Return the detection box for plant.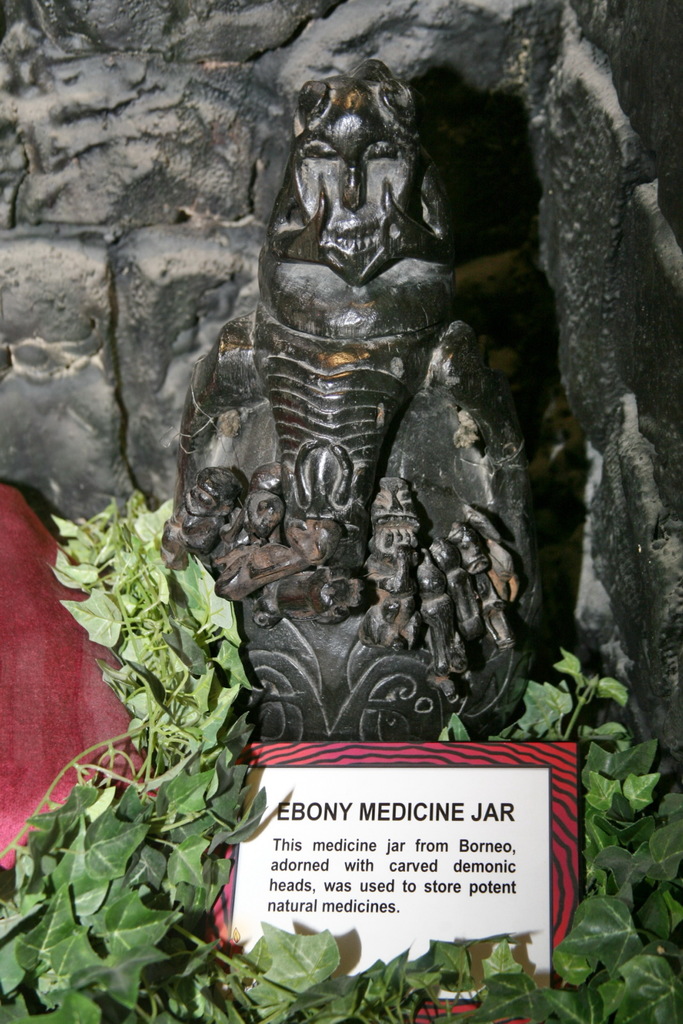
{"left": 0, "top": 486, "right": 682, "bottom": 1023}.
